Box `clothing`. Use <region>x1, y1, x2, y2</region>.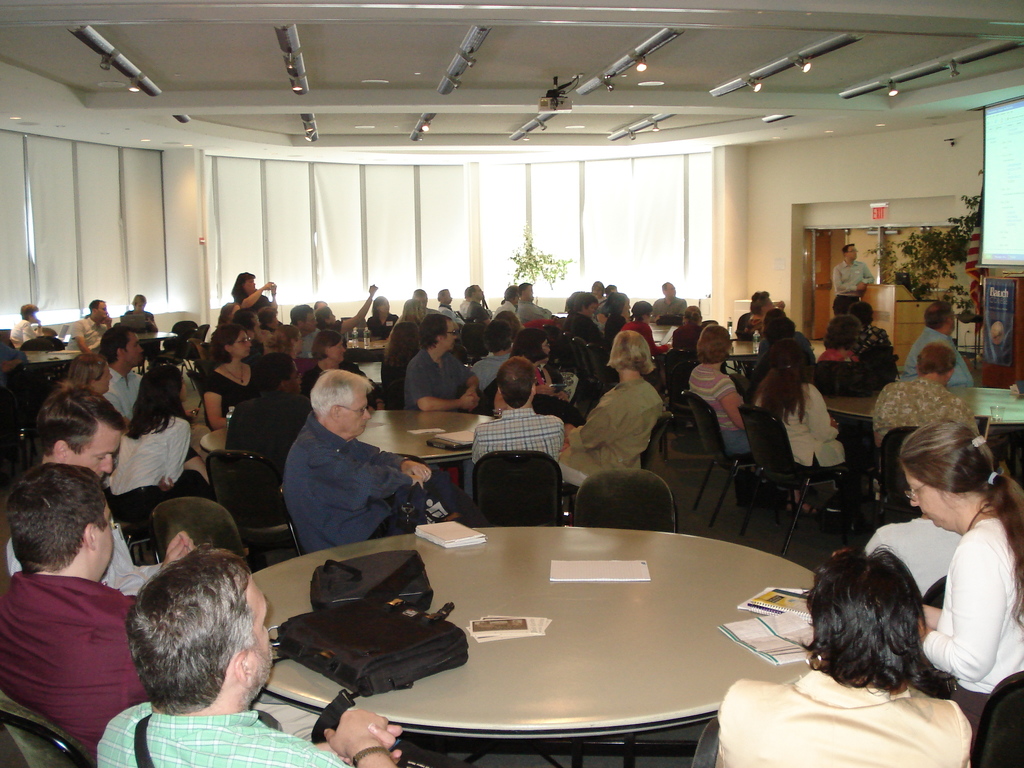
<region>563, 377, 668, 481</region>.
